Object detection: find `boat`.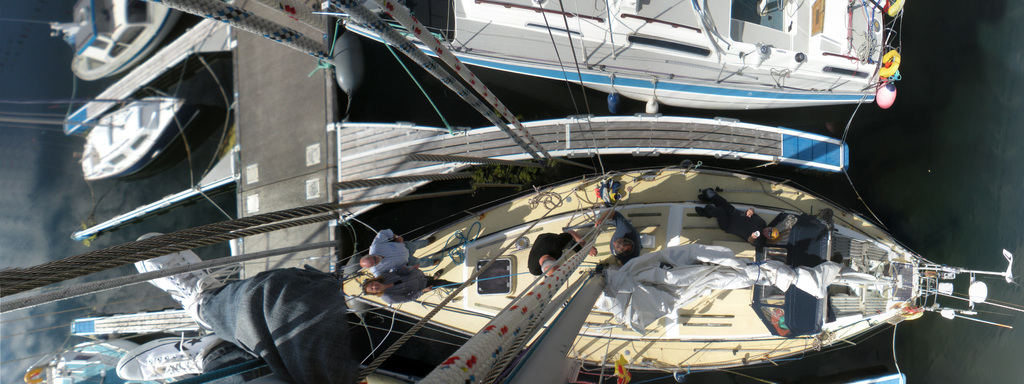
{"x1": 339, "y1": 0, "x2": 906, "y2": 116}.
